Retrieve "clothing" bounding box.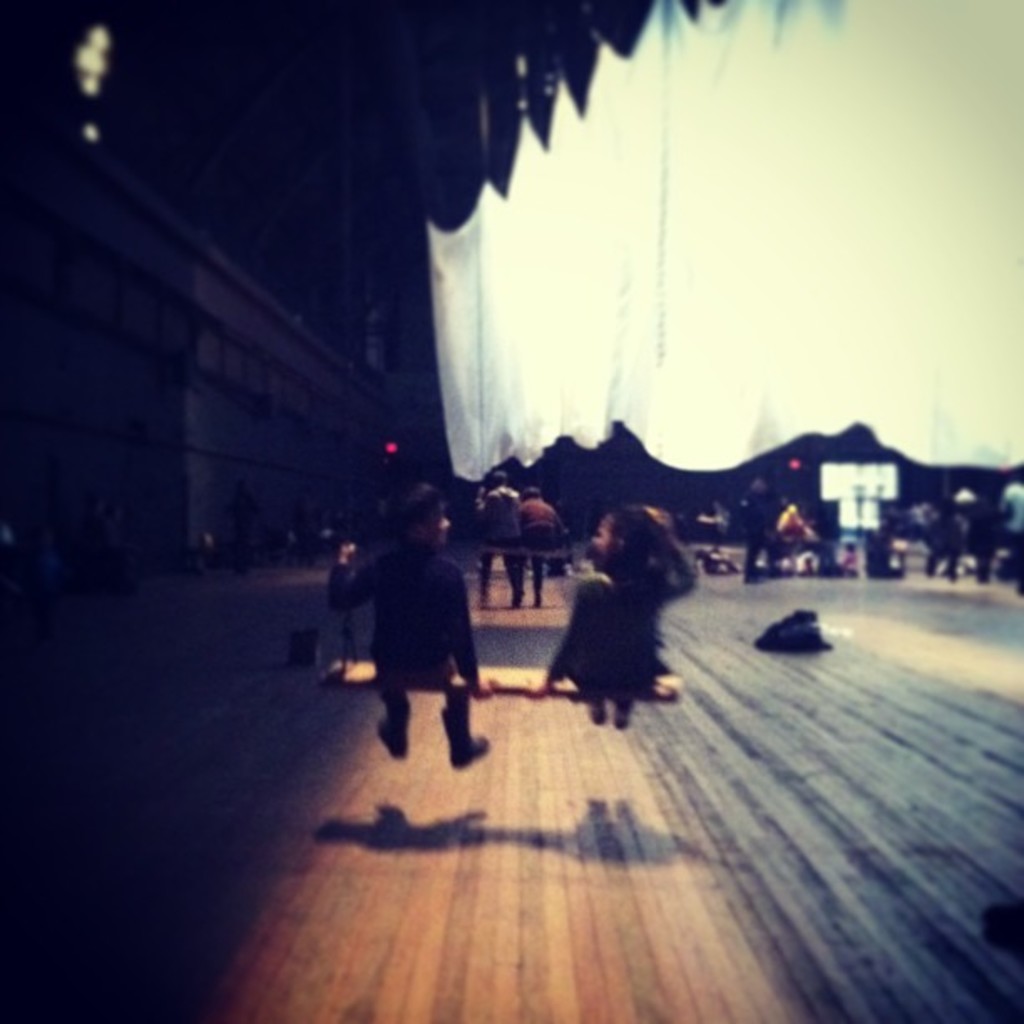
Bounding box: (left=515, top=504, right=572, bottom=592).
